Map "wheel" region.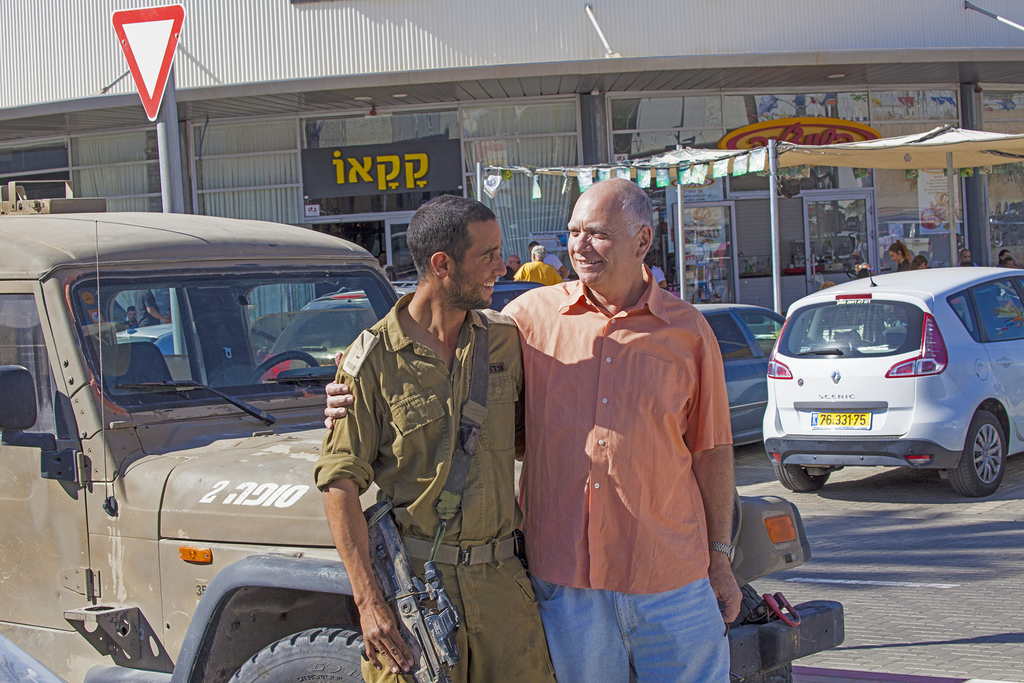
Mapped to x1=945, y1=413, x2=1011, y2=497.
